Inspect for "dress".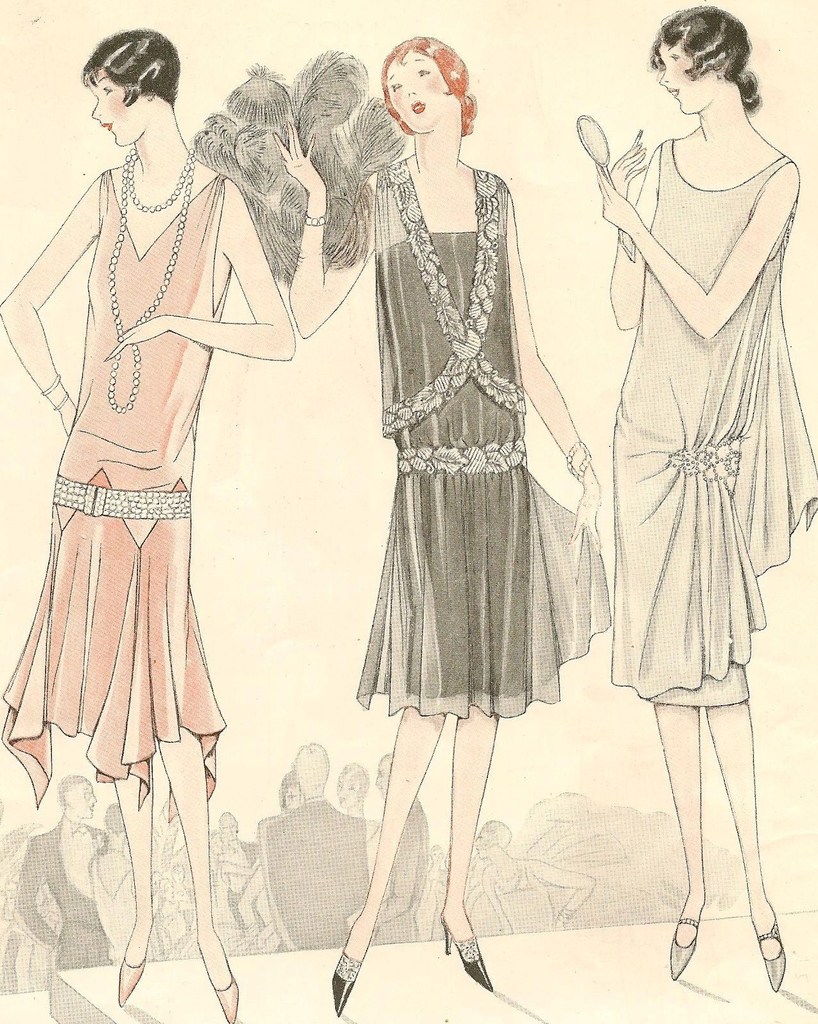
Inspection: 0 155 232 828.
